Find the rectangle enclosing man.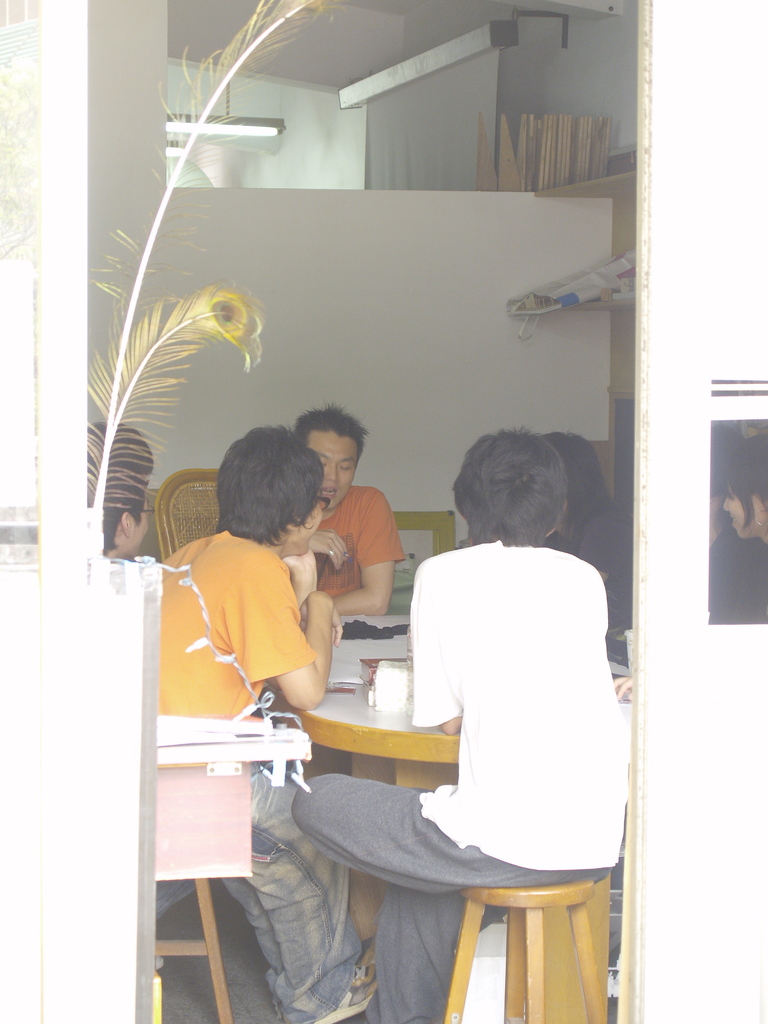
pyautogui.locateOnScreen(284, 438, 632, 1020).
